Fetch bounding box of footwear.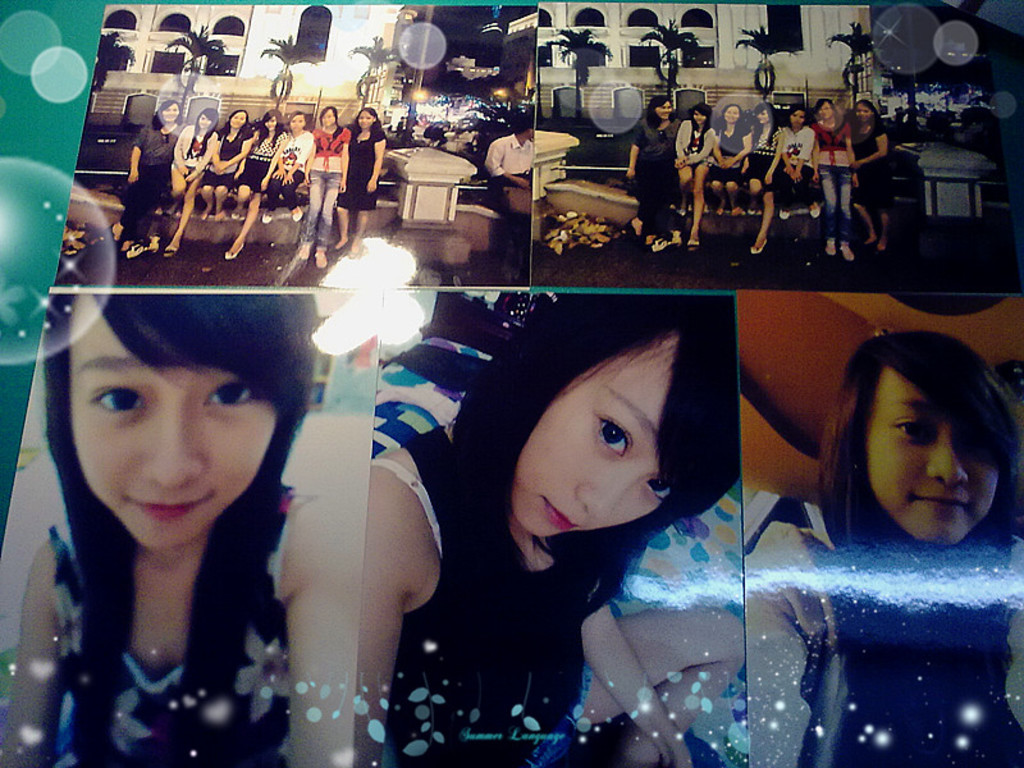
Bbox: <region>840, 241, 856, 264</region>.
